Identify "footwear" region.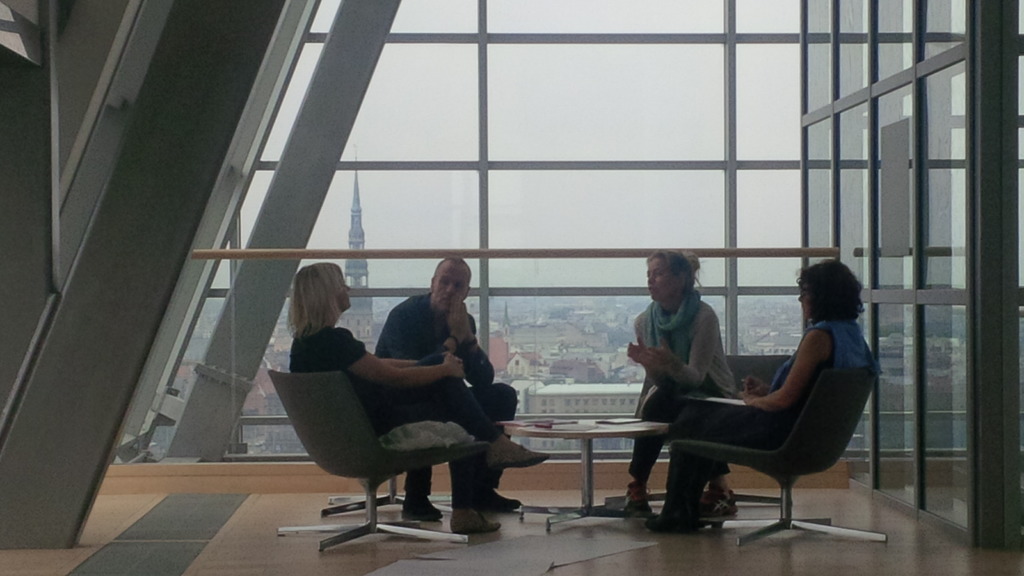
Region: x1=485, y1=490, x2=509, y2=511.
